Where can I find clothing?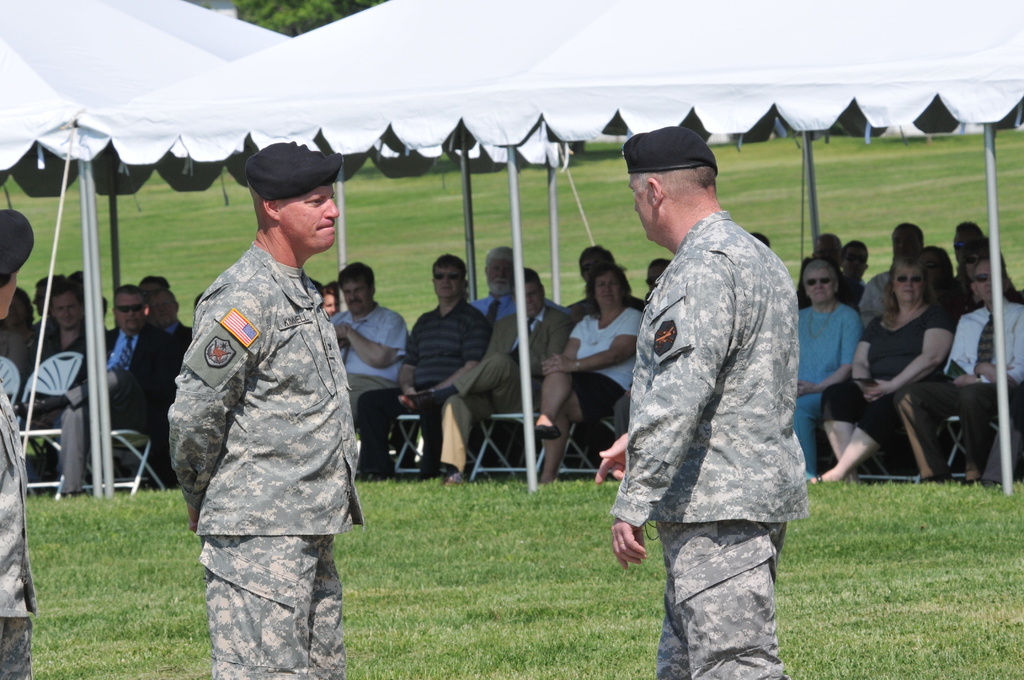
You can find it at box=[564, 296, 644, 318].
